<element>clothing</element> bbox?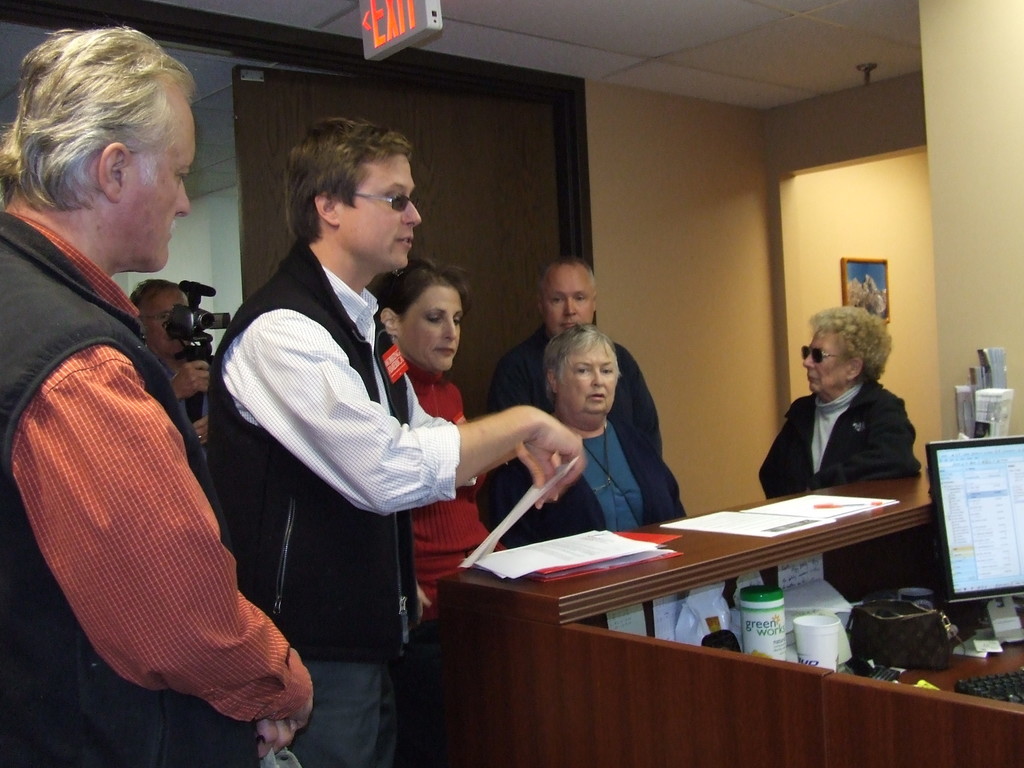
403/364/510/657
